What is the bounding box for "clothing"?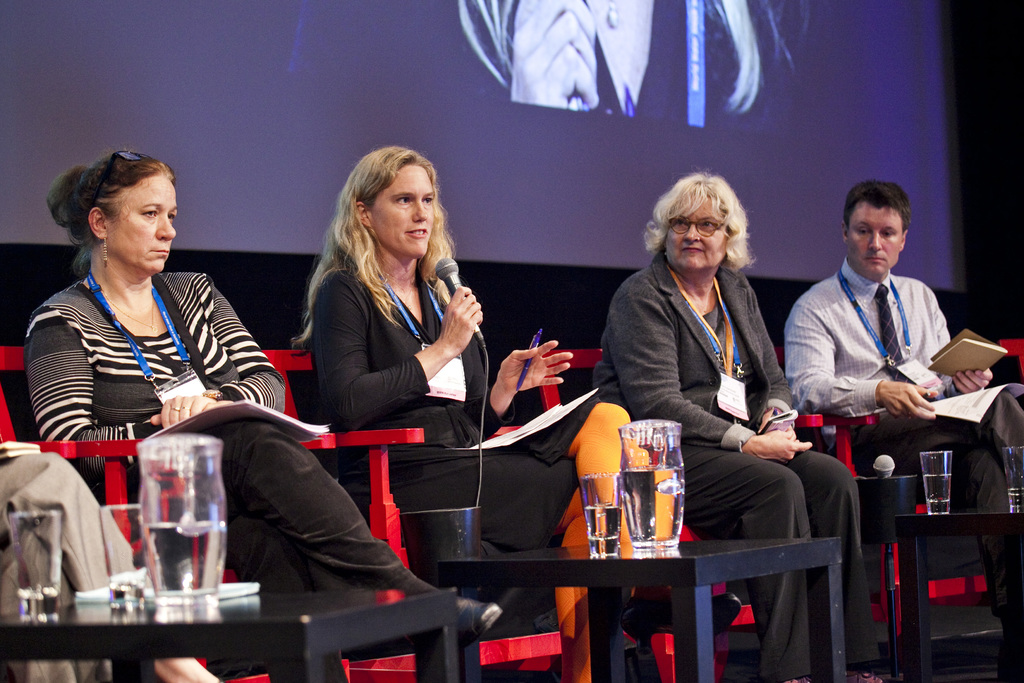
Rect(781, 262, 1023, 658).
